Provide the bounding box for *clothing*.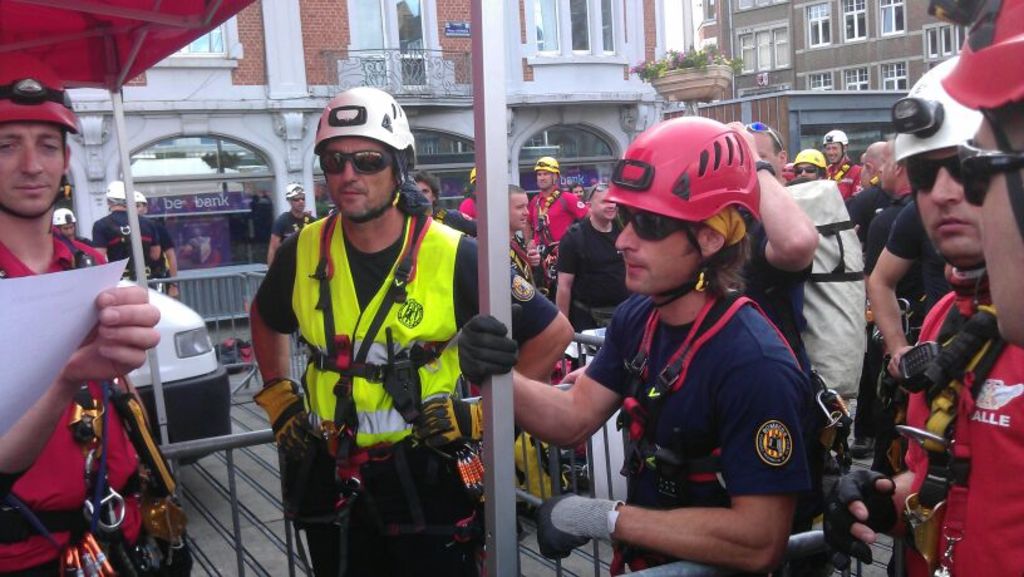
locate(255, 206, 561, 576).
